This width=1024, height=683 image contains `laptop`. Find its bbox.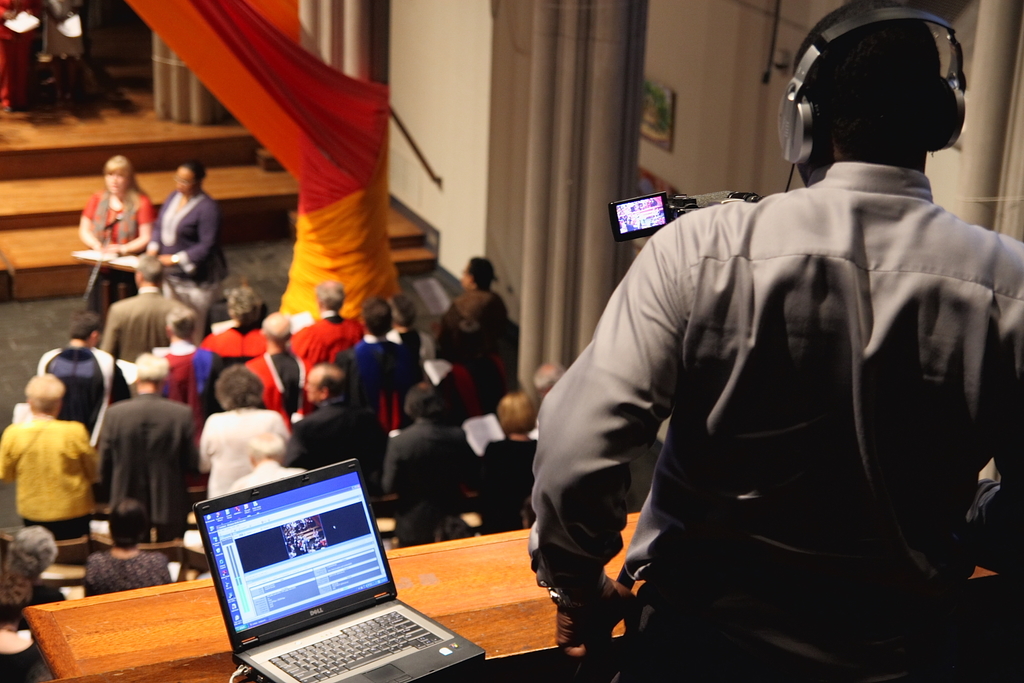
<region>186, 469, 458, 677</region>.
